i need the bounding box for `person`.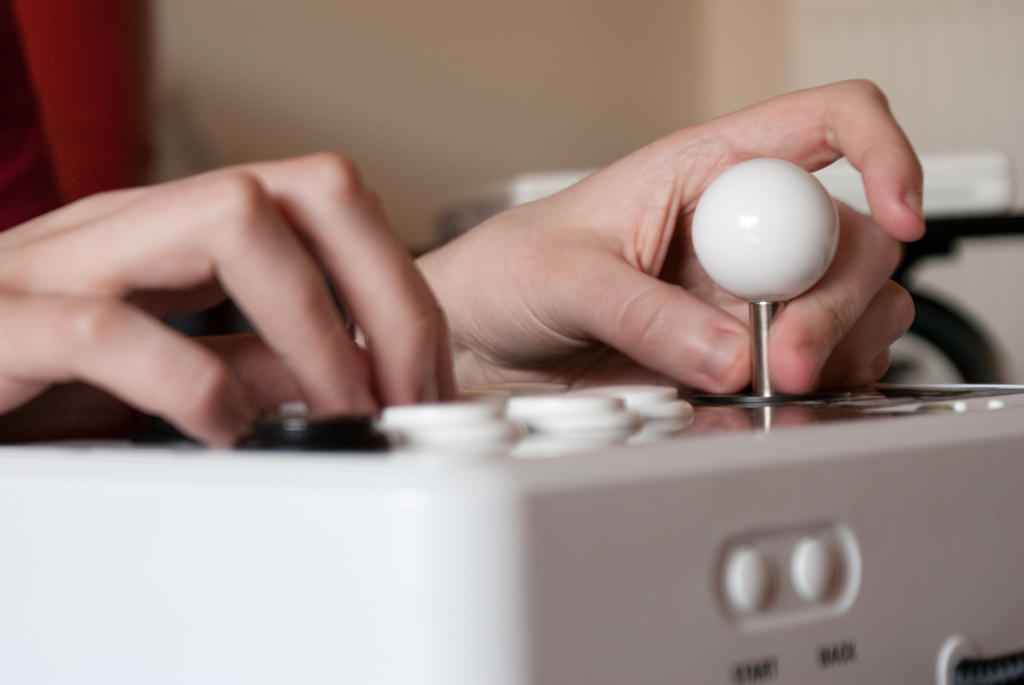
Here it is: {"left": 0, "top": 0, "right": 926, "bottom": 444}.
